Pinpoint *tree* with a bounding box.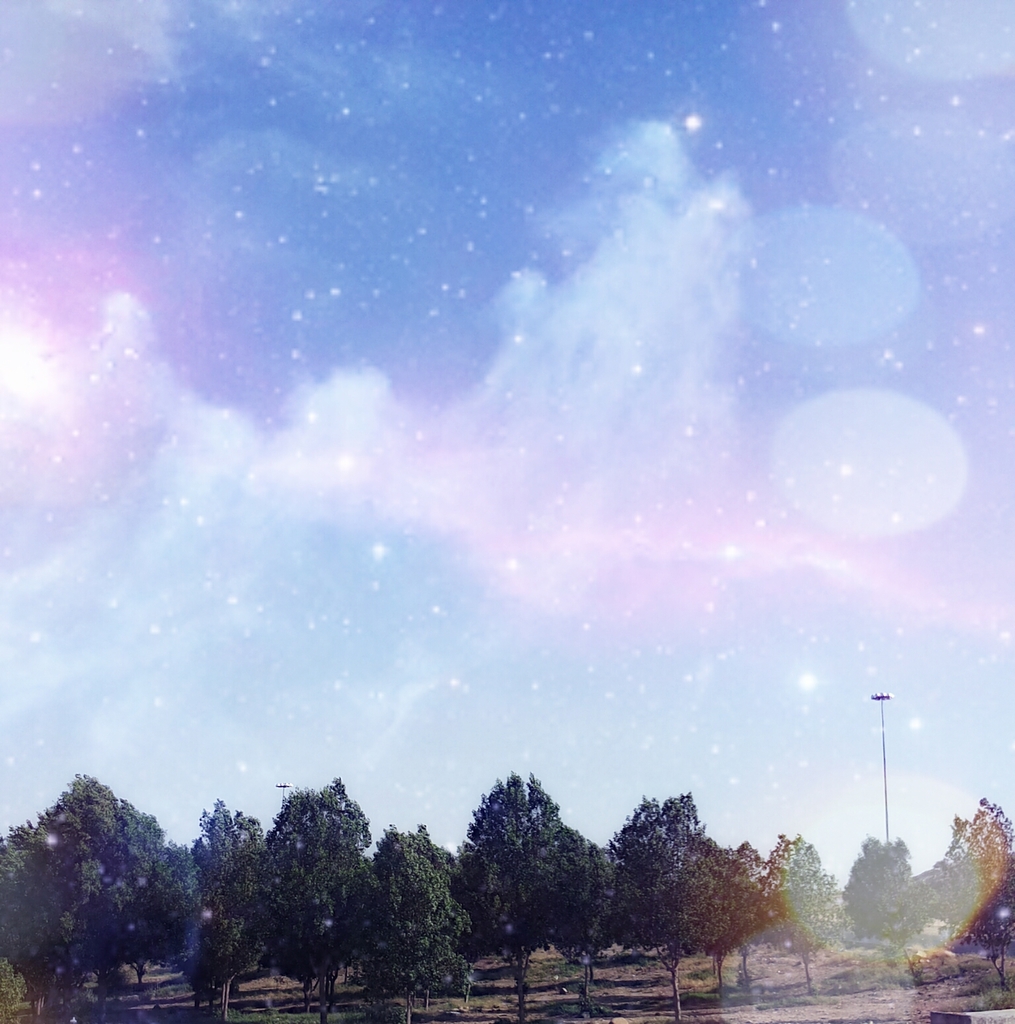
detection(442, 765, 599, 1015).
